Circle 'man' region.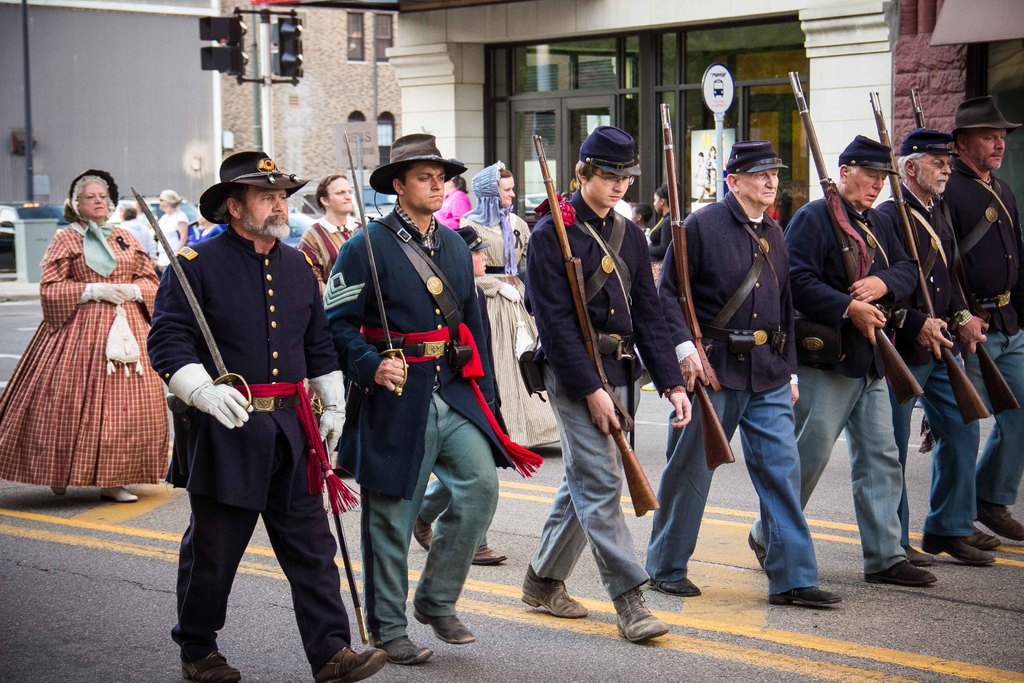
Region: 863:120:1000:570.
